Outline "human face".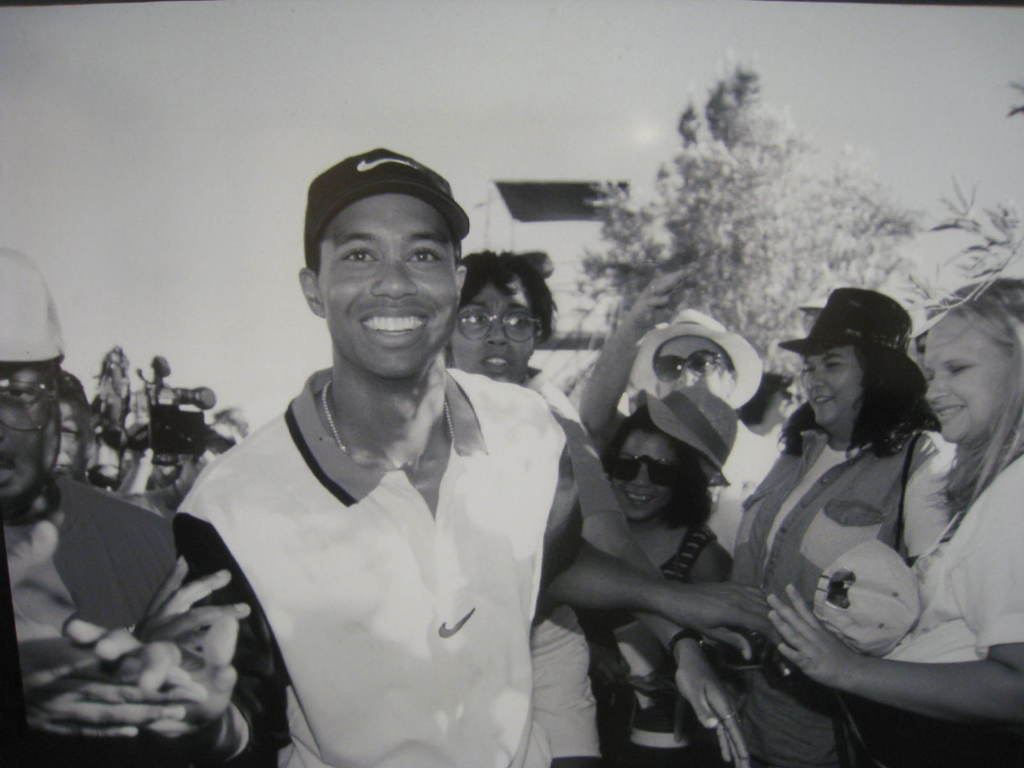
Outline: <bbox>927, 316, 1010, 444</bbox>.
